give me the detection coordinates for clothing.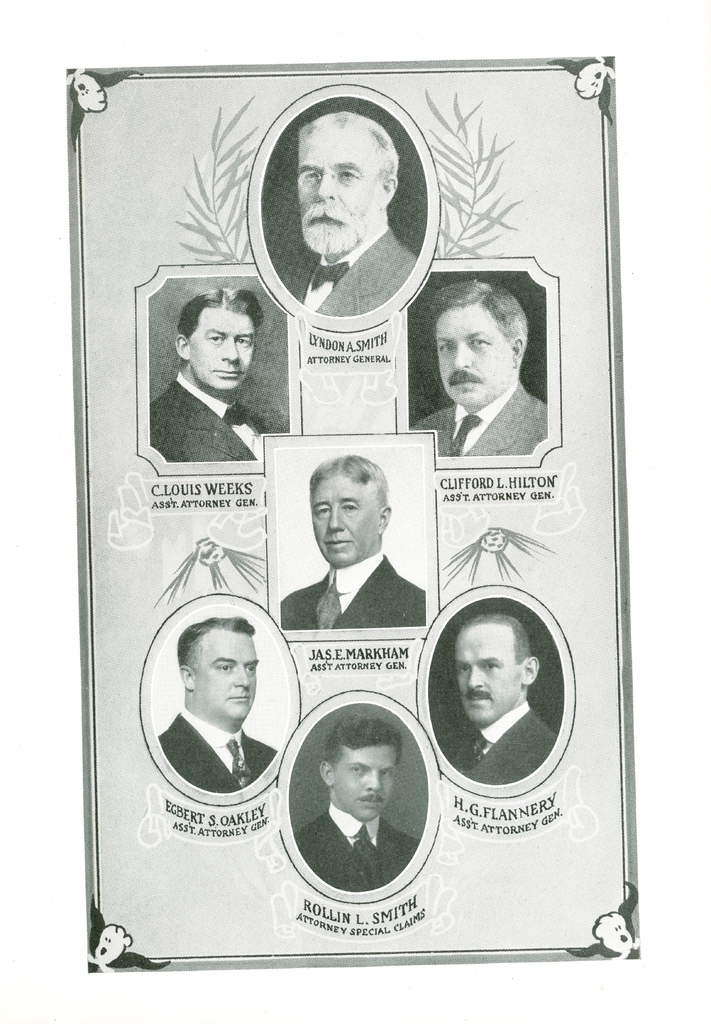
left=295, top=802, right=421, bottom=891.
